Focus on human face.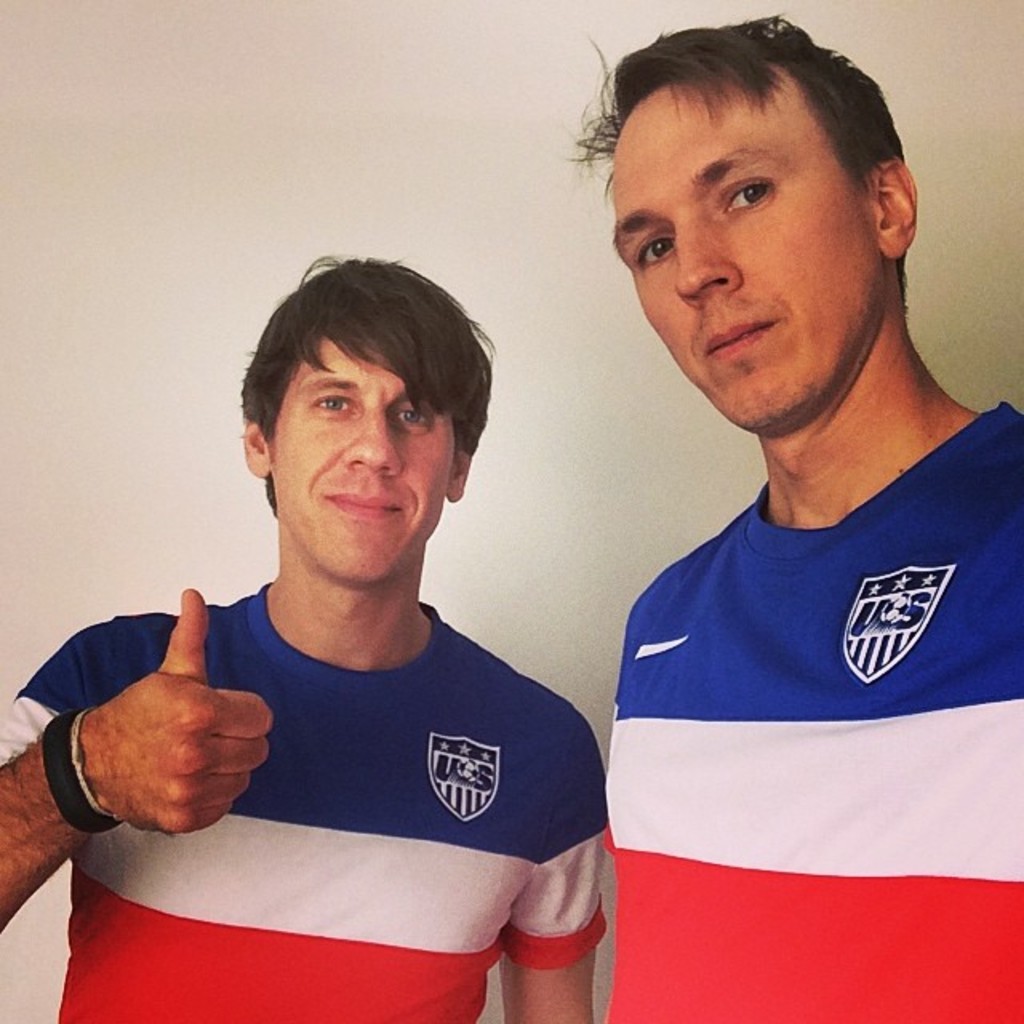
Focused at 278/334/454/610.
